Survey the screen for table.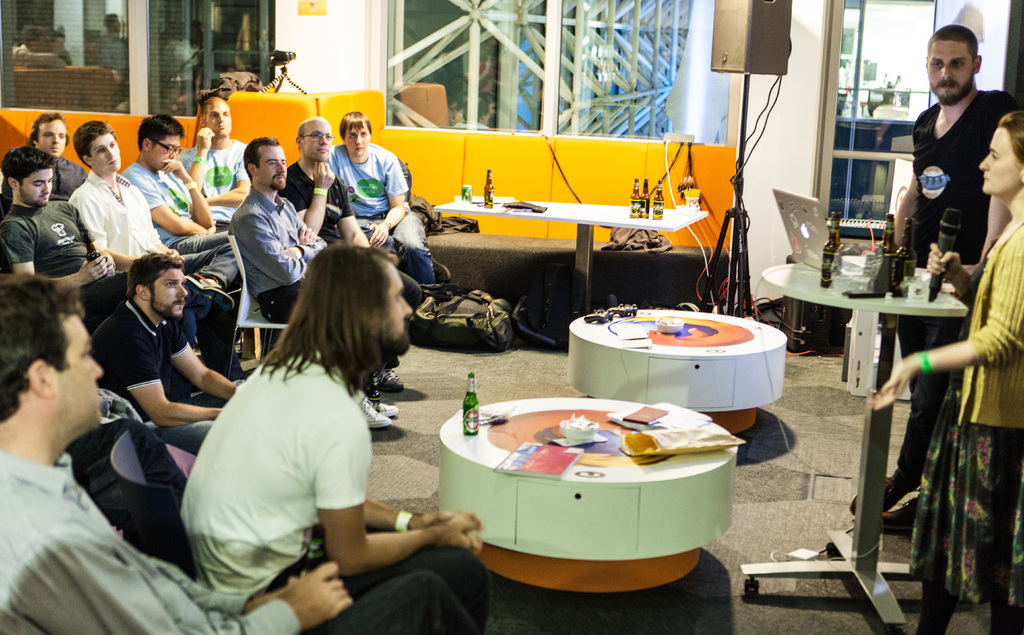
Survey found: left=436, top=192, right=709, bottom=345.
